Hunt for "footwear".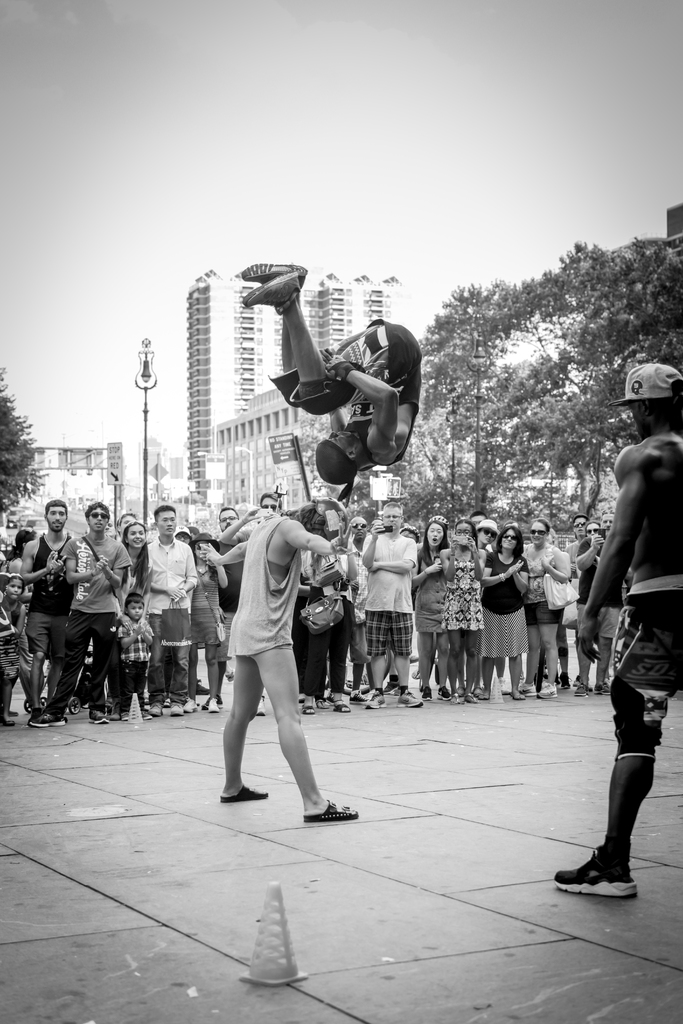
Hunted down at (left=257, top=696, right=268, bottom=716).
